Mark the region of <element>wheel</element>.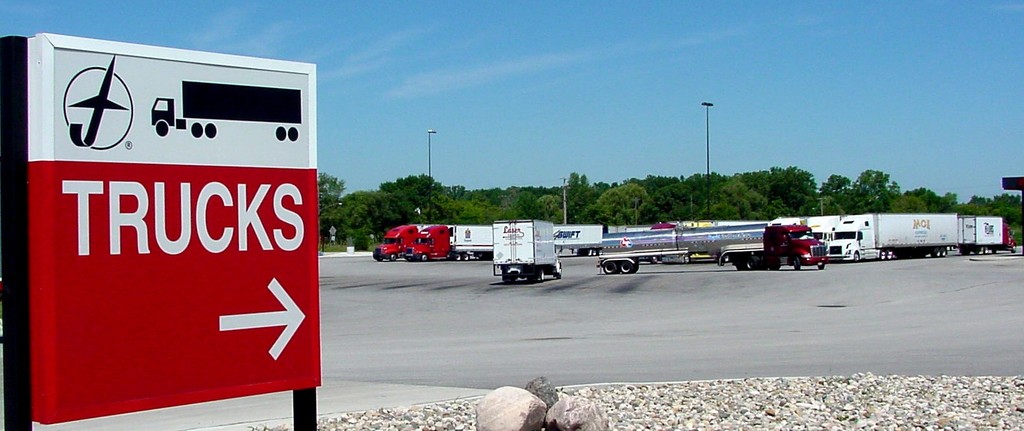
Region: crop(944, 248, 946, 256).
